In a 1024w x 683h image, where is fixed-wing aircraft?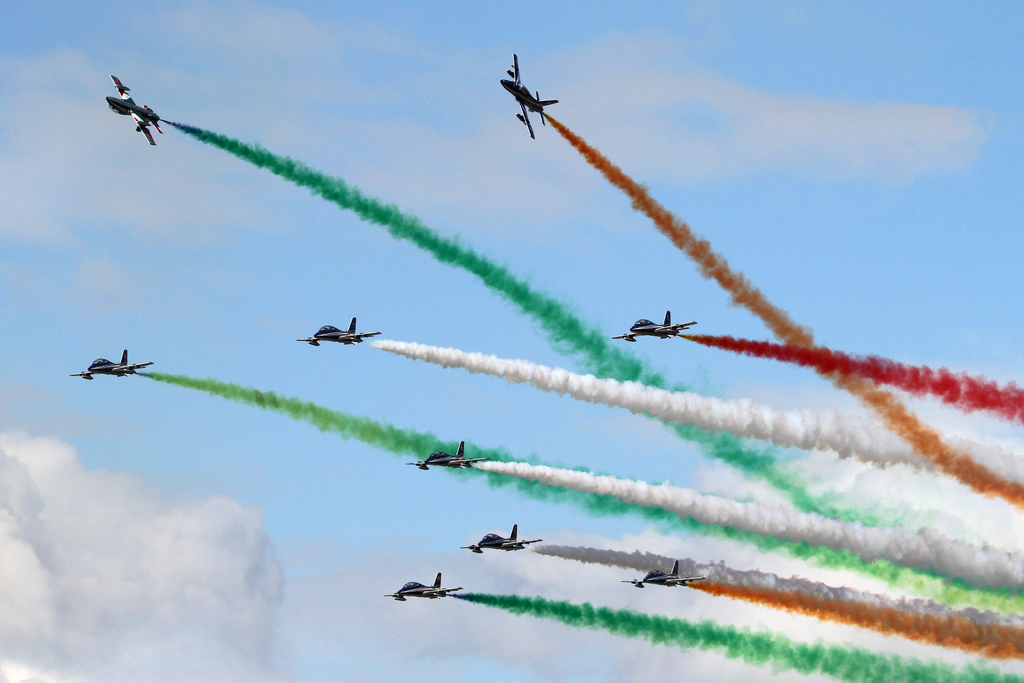
box=[460, 524, 542, 557].
